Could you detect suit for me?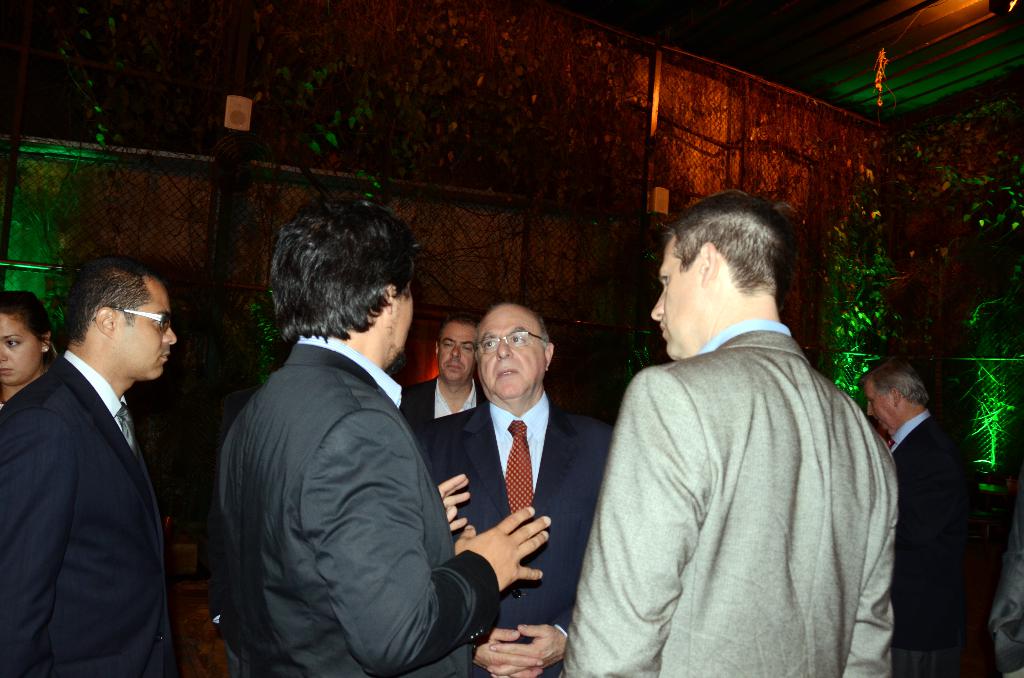
Detection result: bbox(0, 354, 166, 677).
